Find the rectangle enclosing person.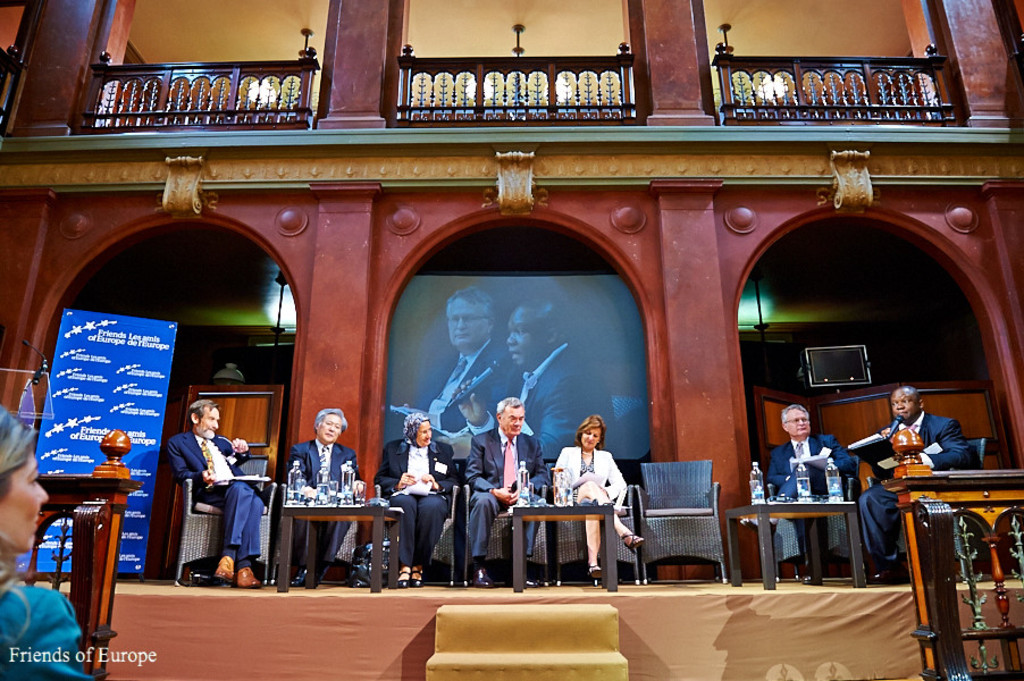
rect(764, 406, 859, 579).
